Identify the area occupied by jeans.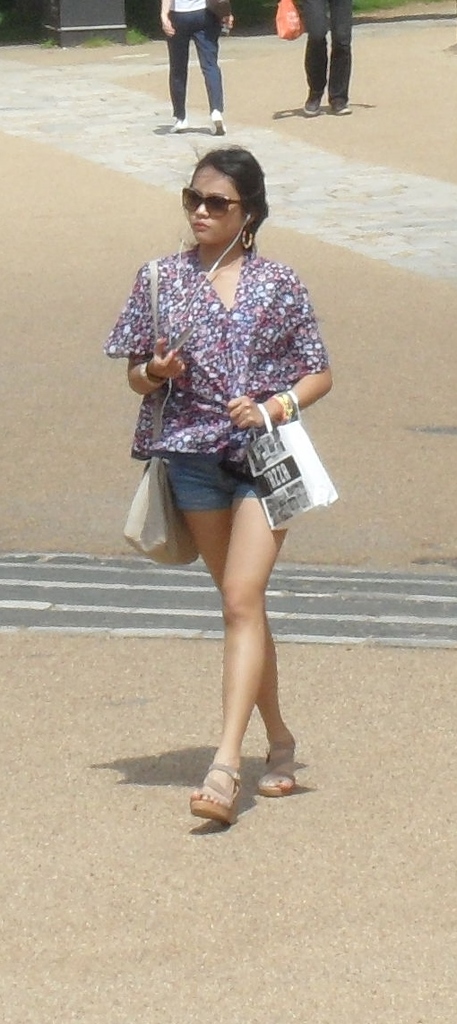
Area: pyautogui.locateOnScreen(306, 0, 359, 97).
